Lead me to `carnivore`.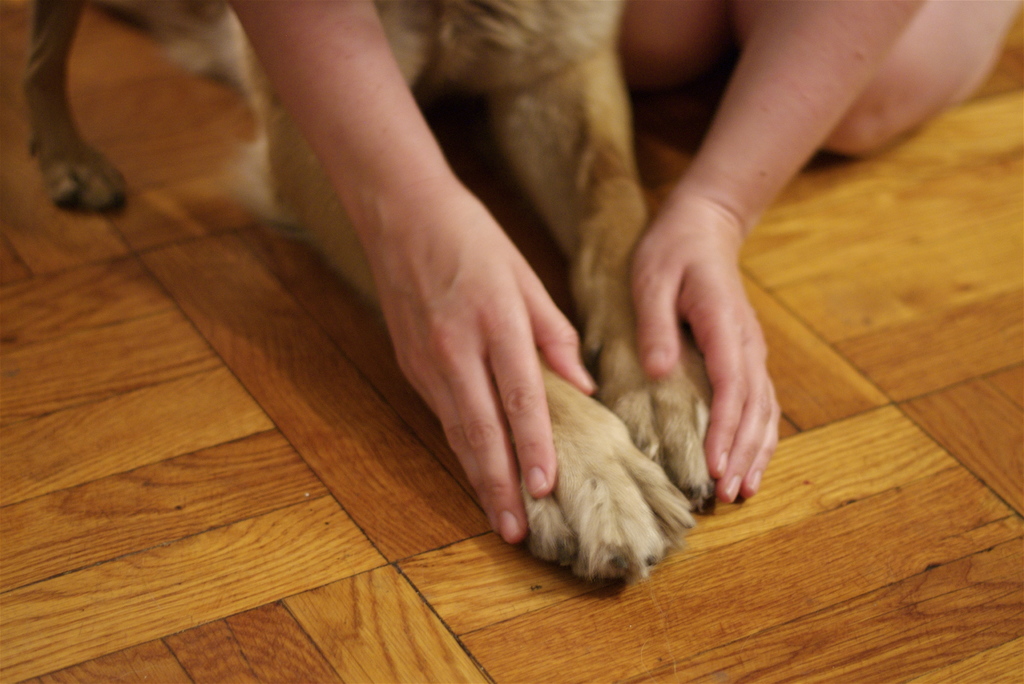
Lead to {"left": 21, "top": 0, "right": 722, "bottom": 589}.
